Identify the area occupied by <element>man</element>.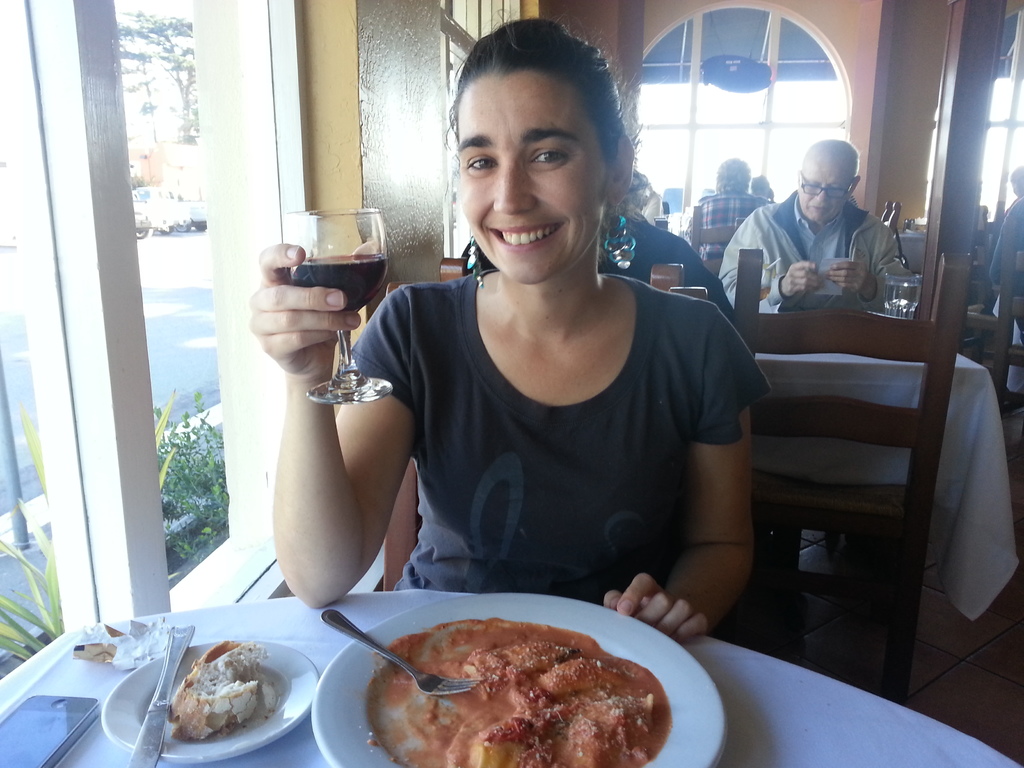
Area: <region>987, 163, 1023, 296</region>.
